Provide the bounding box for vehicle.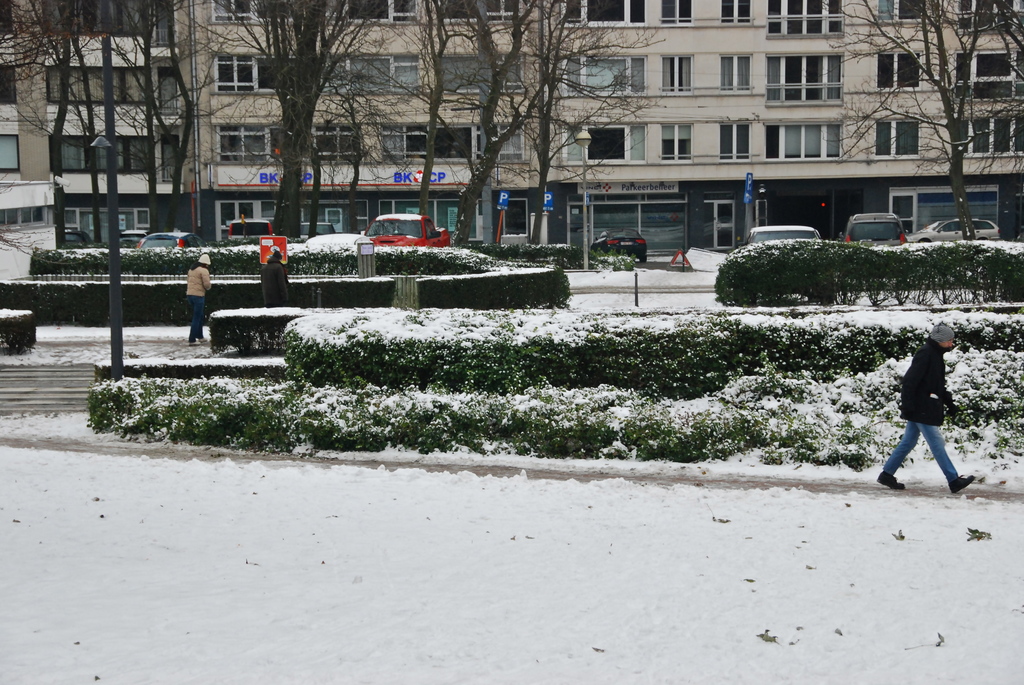
bbox(118, 228, 142, 255).
